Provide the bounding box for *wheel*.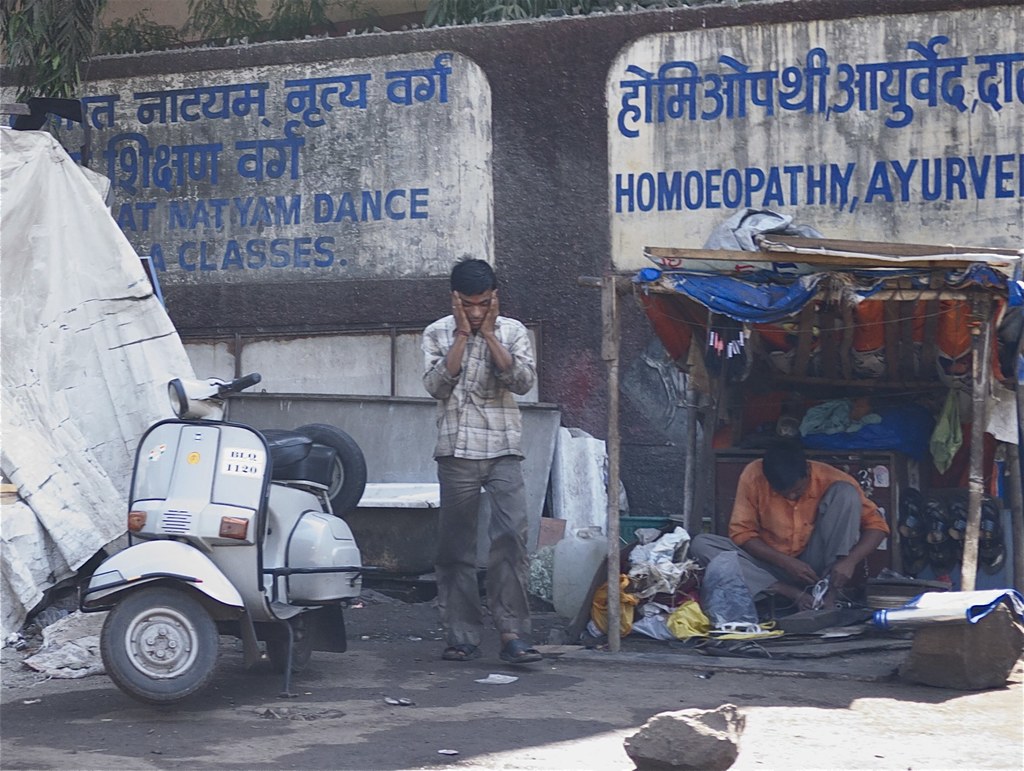
264 609 319 677.
